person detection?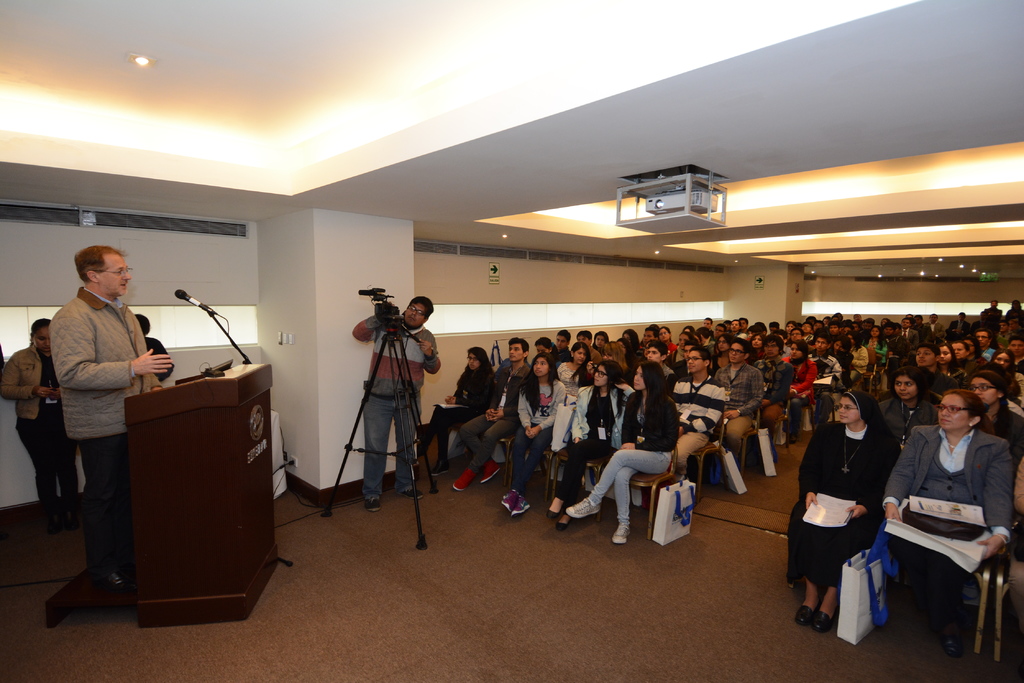
<bbox>573, 360, 680, 538</bbox>
